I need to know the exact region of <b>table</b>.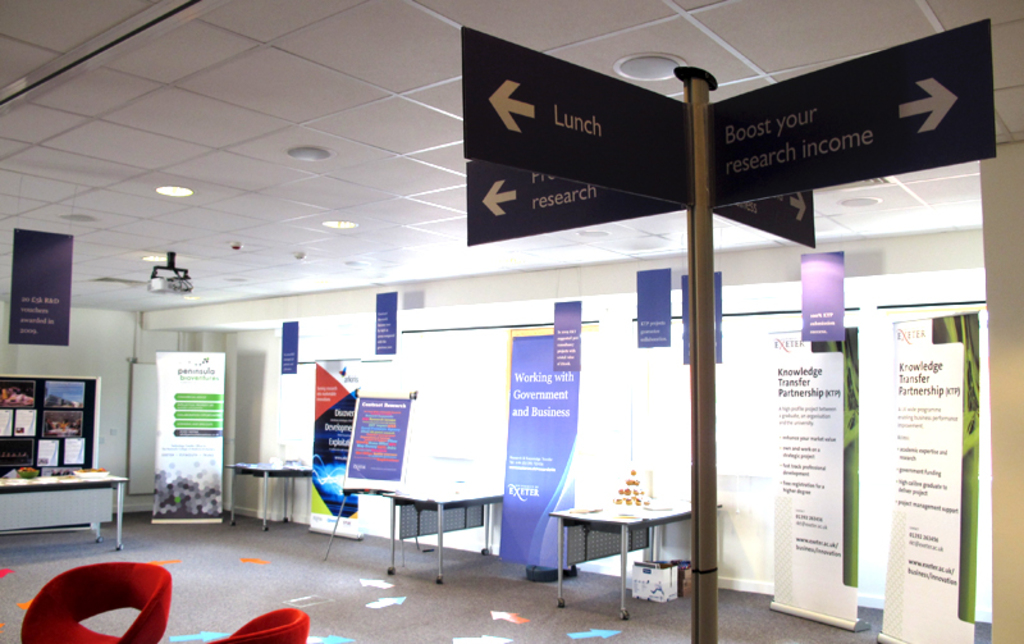
Region: [x1=544, y1=495, x2=717, y2=608].
